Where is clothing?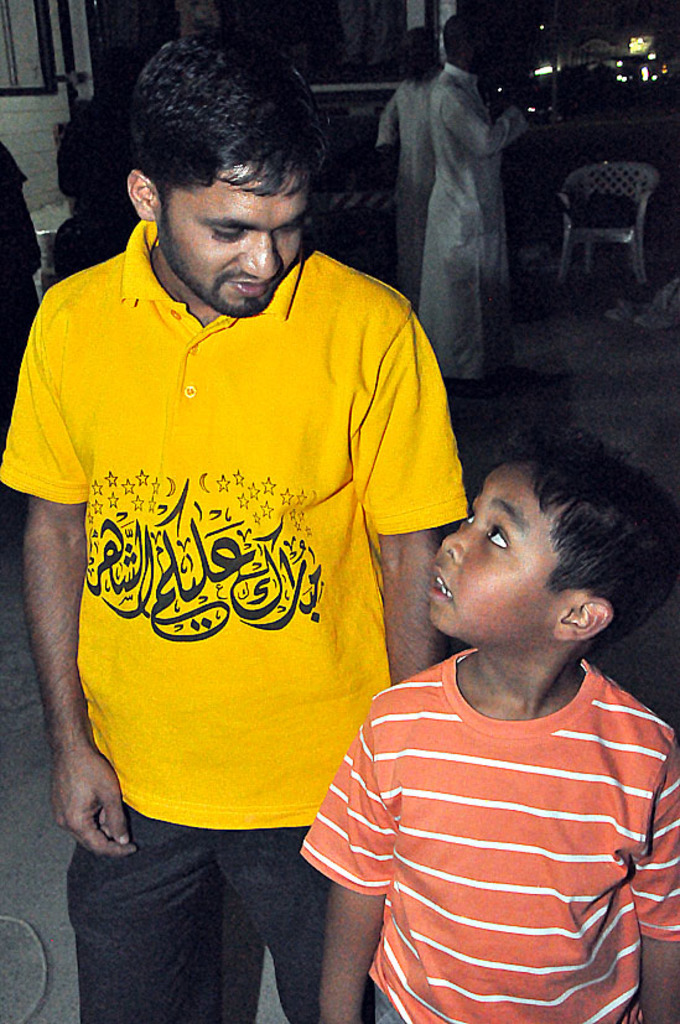
box=[369, 73, 435, 275].
